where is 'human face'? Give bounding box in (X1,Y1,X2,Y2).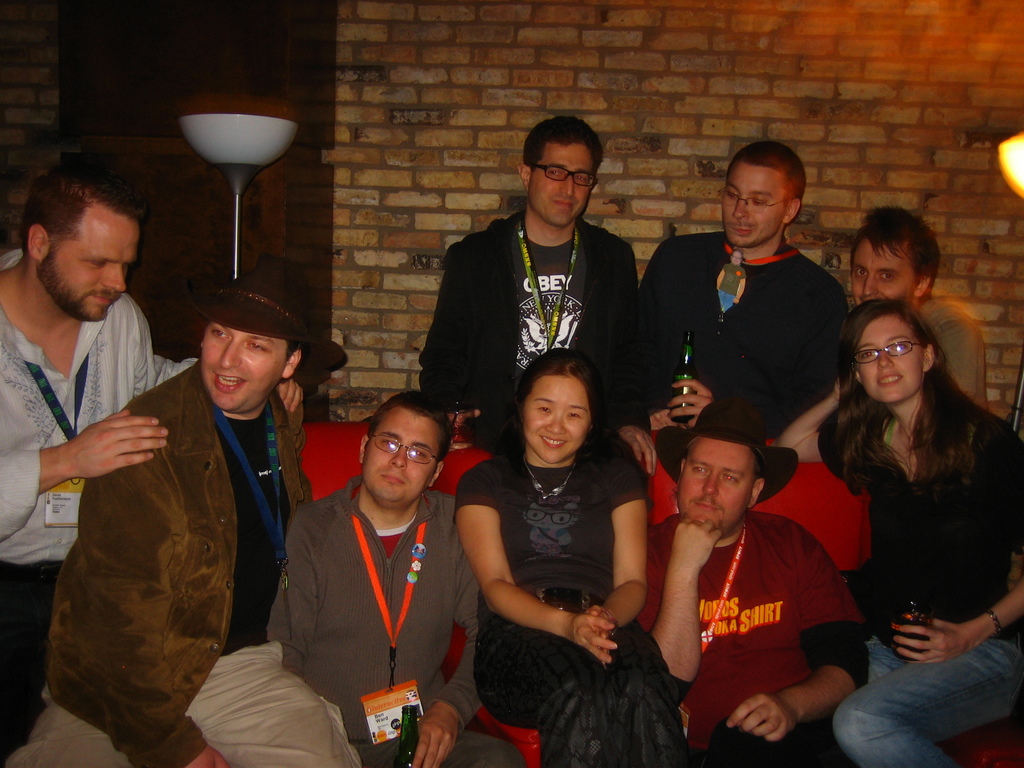
(678,437,753,539).
